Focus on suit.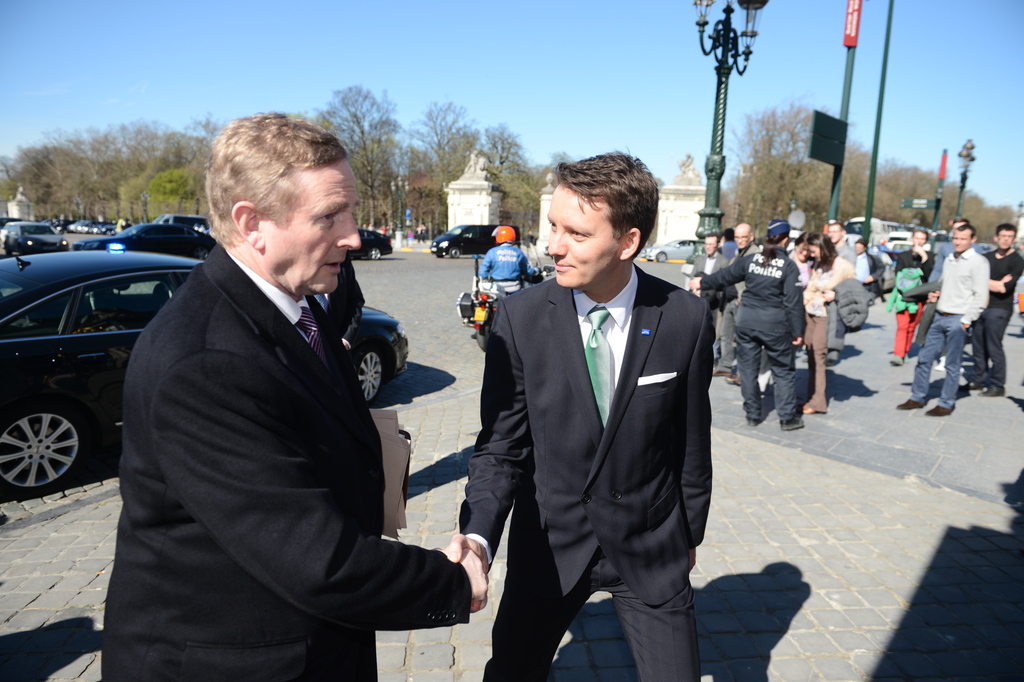
Focused at locate(99, 237, 476, 681).
